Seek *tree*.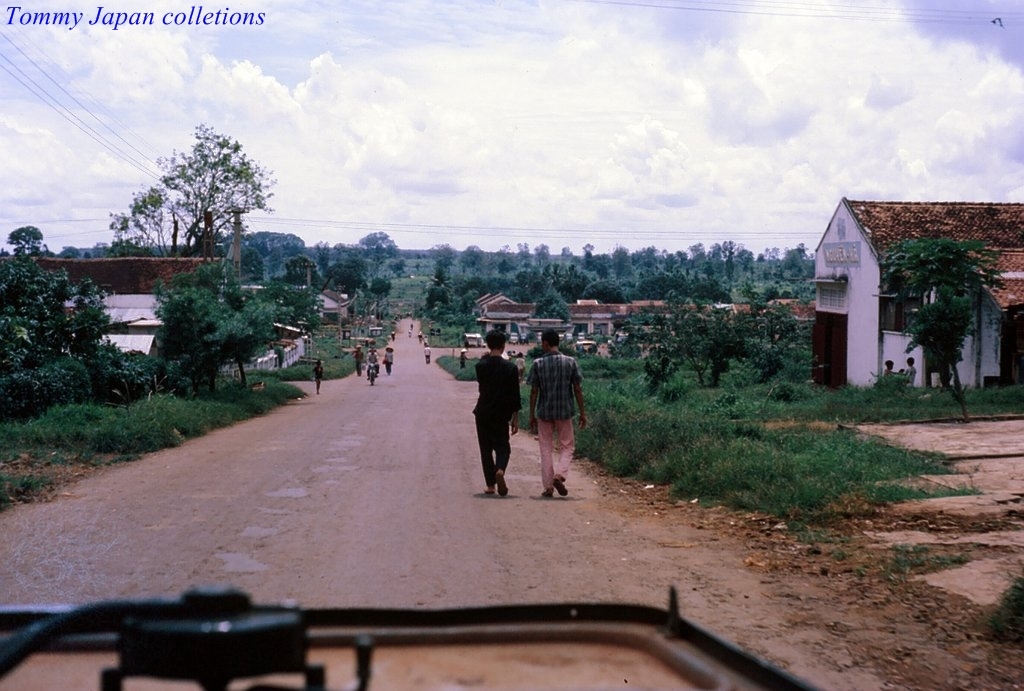
Rect(108, 120, 280, 257).
